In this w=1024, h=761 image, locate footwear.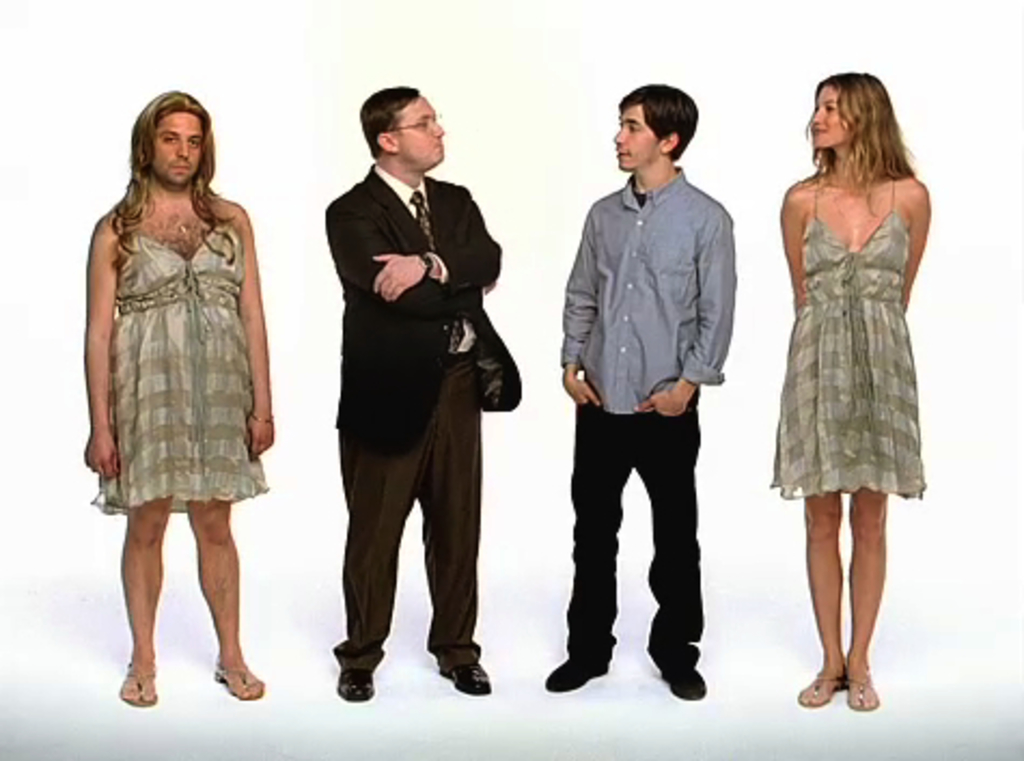
Bounding box: 845, 664, 880, 707.
